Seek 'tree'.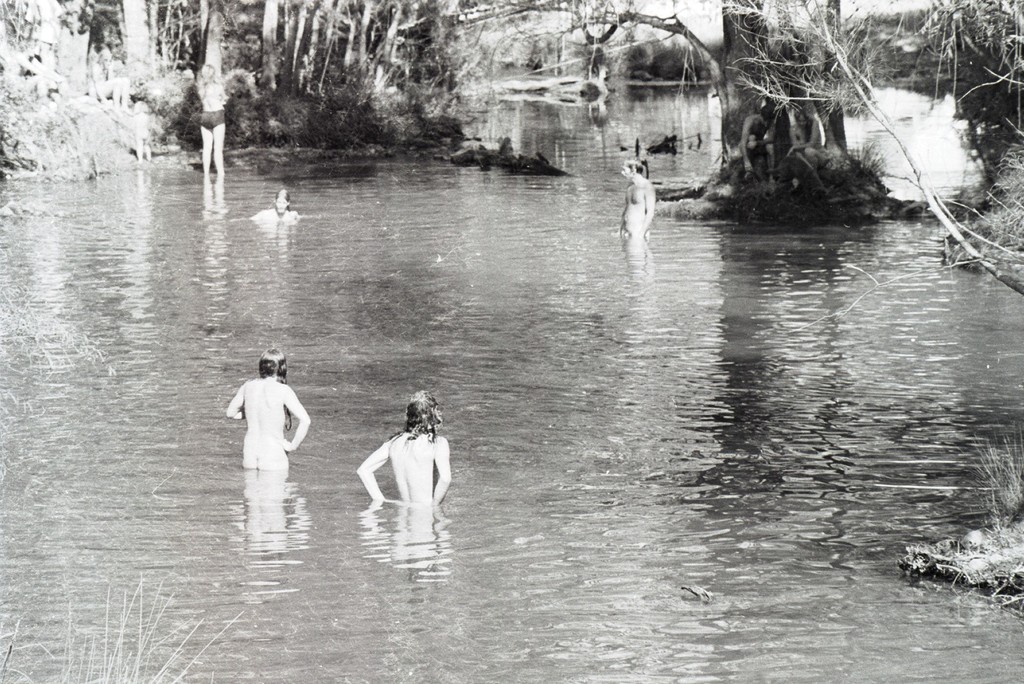
Rect(676, 0, 1023, 294).
